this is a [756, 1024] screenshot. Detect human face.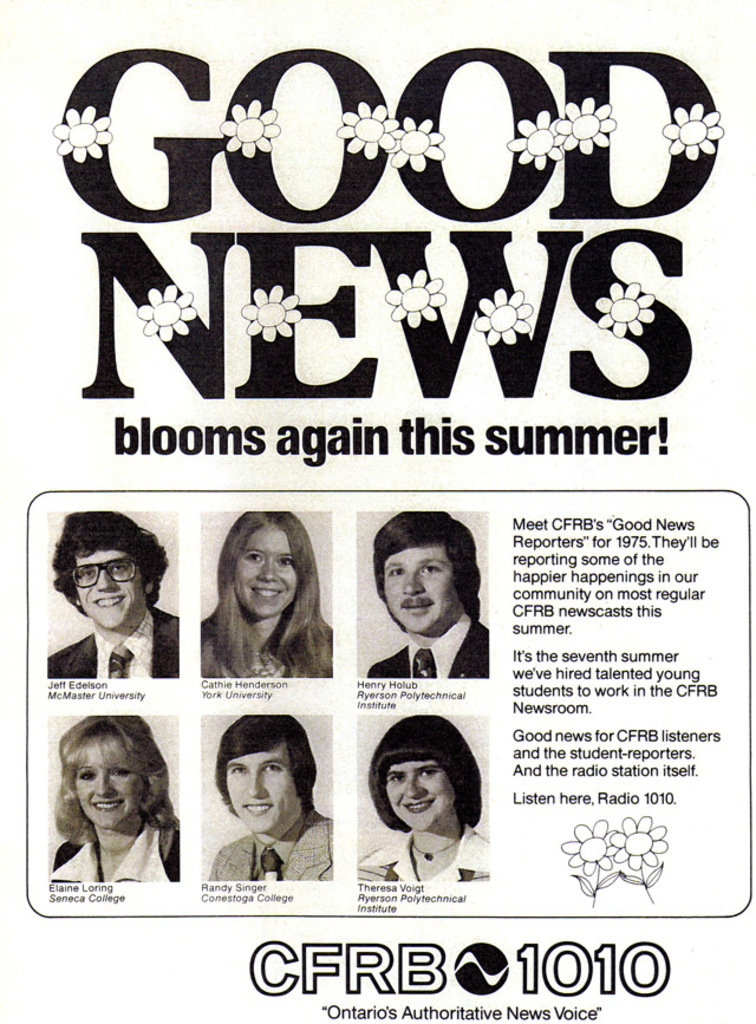
BBox(77, 552, 145, 626).
